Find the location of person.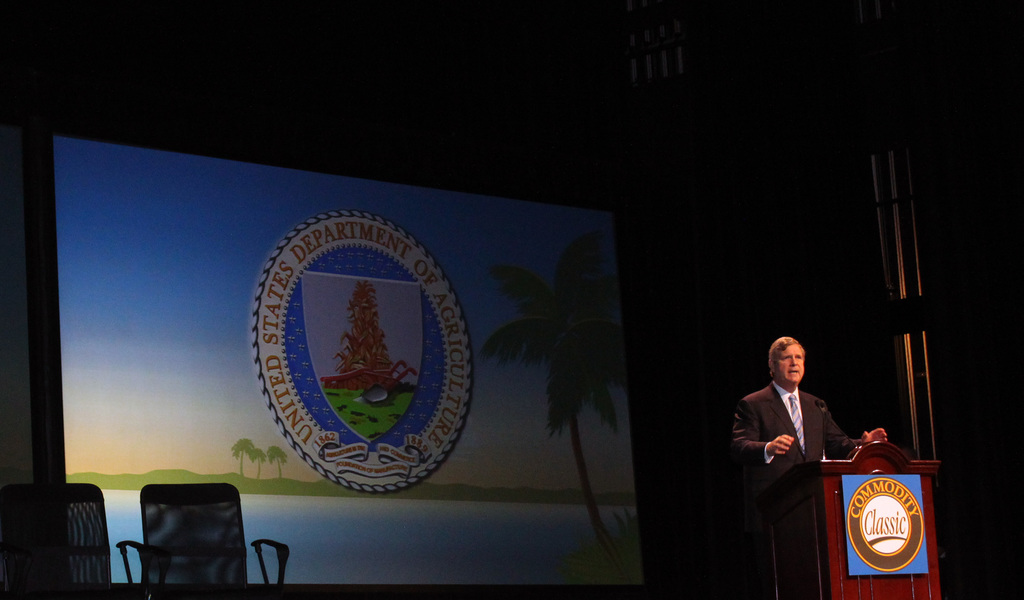
Location: detection(746, 318, 870, 586).
